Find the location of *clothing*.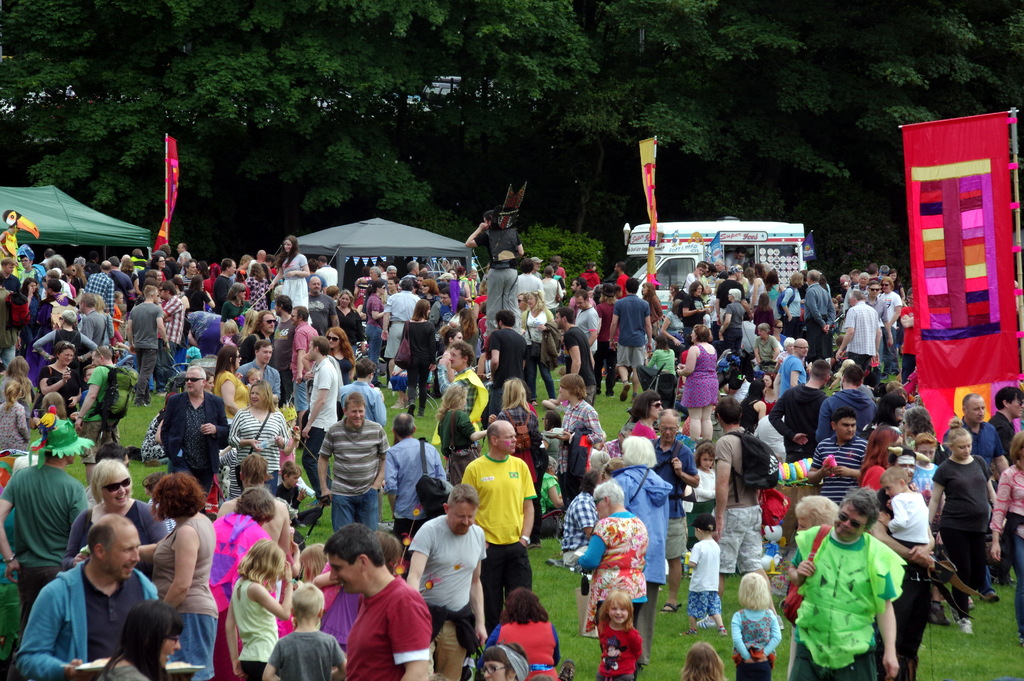
Location: x1=400 y1=274 x2=422 y2=285.
